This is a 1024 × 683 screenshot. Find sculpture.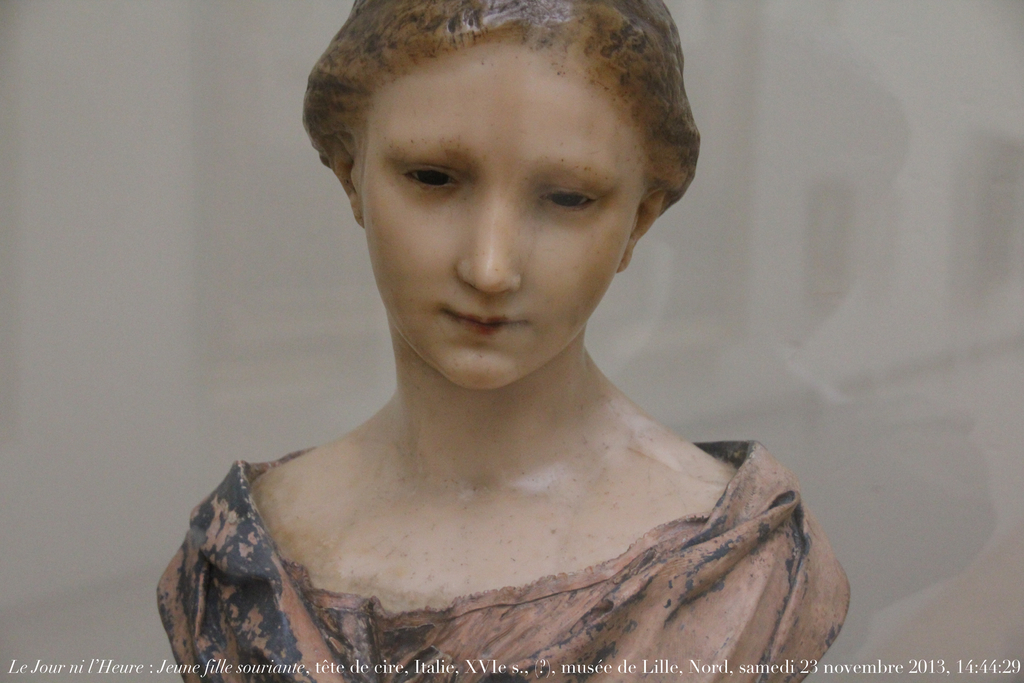
Bounding box: detection(170, 0, 844, 682).
